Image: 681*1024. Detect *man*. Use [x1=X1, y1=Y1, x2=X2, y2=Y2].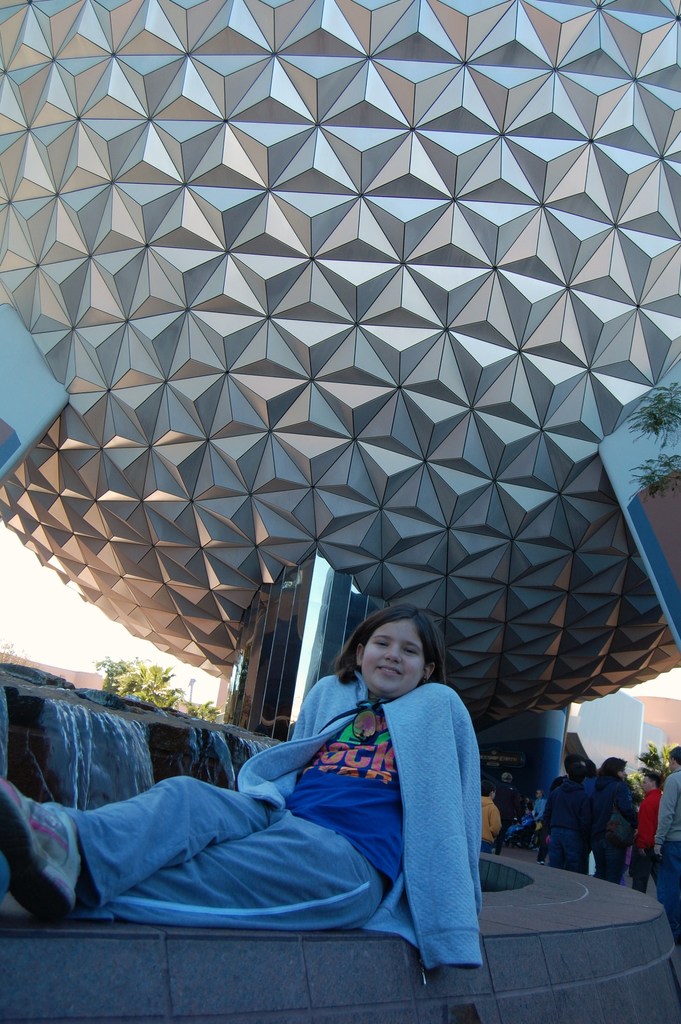
[x1=628, y1=771, x2=669, y2=899].
